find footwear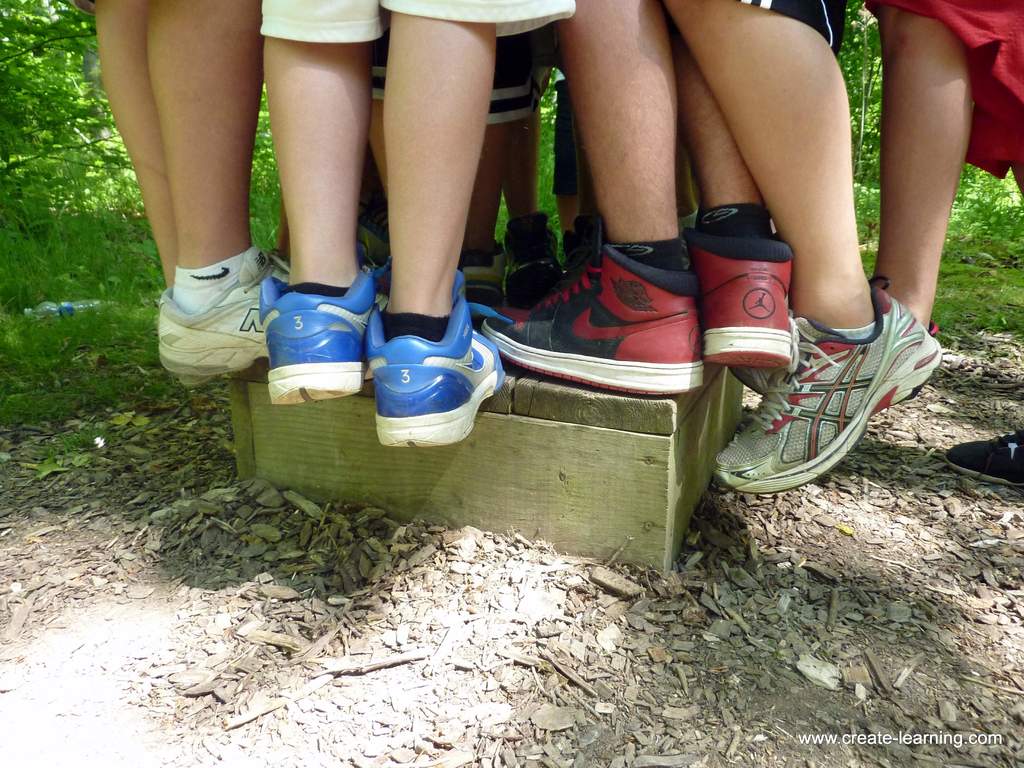
region(703, 284, 951, 502)
